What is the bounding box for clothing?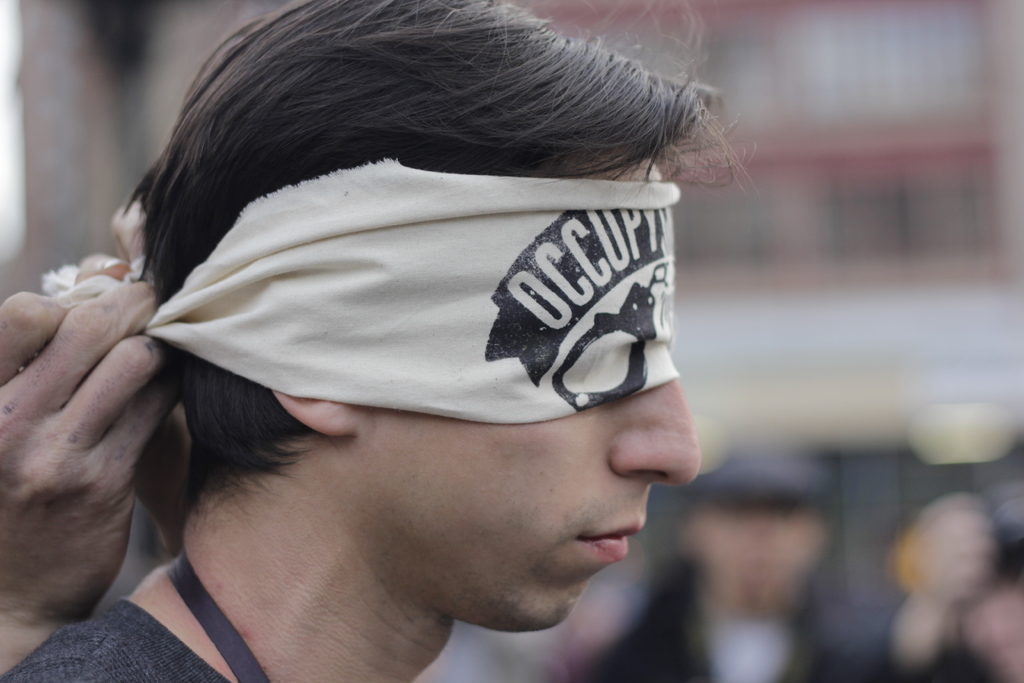
(858, 612, 1012, 682).
